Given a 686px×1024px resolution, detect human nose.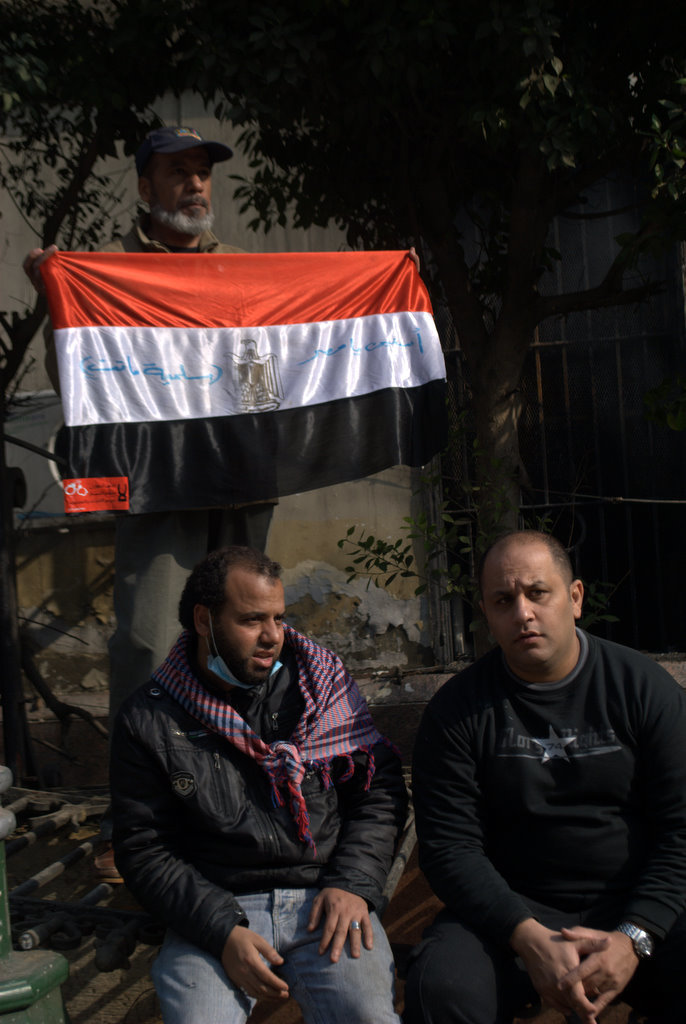
region(517, 594, 536, 623).
